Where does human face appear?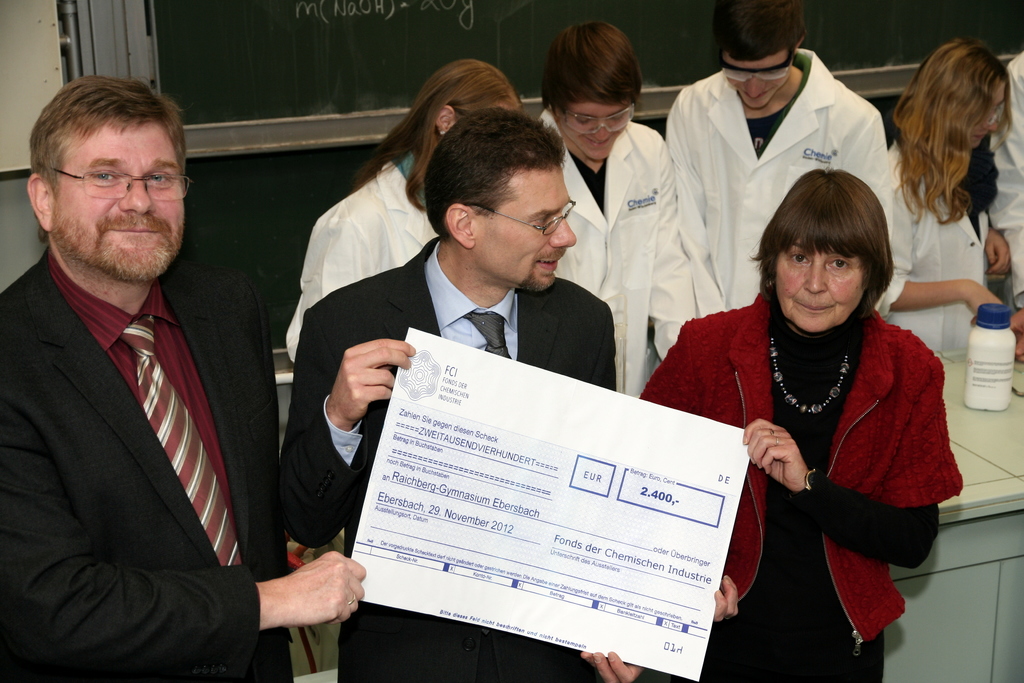
Appears at x1=969 y1=80 x2=1005 y2=151.
